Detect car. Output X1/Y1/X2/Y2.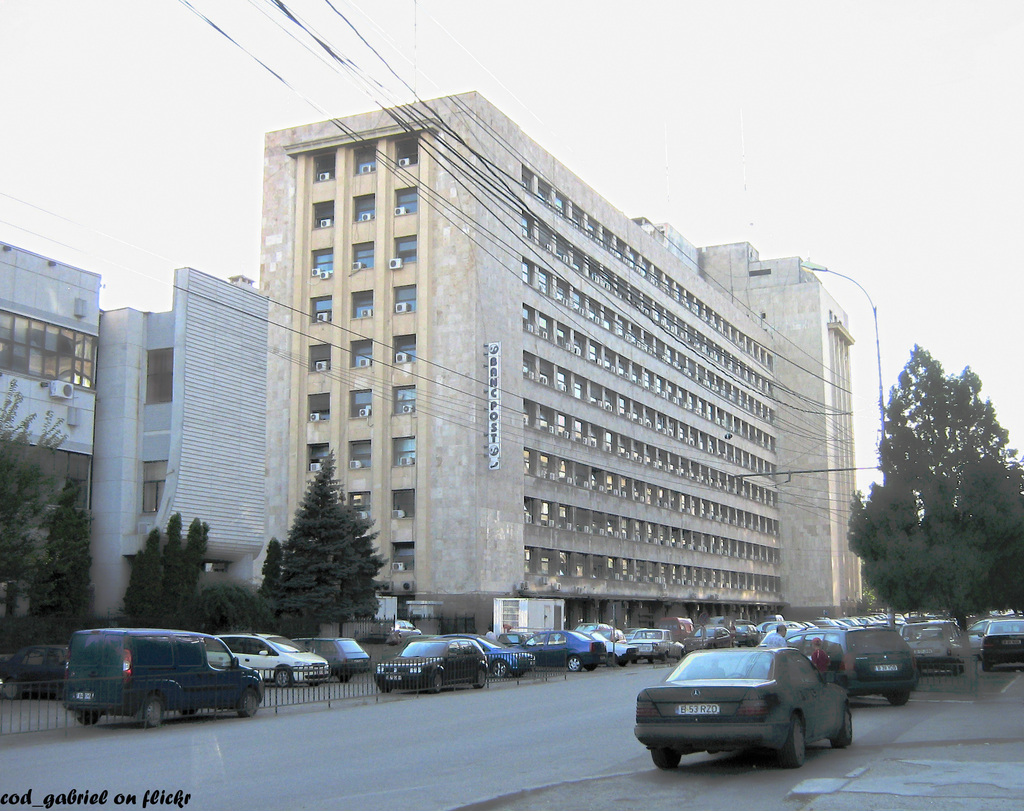
637/633/861/780.
